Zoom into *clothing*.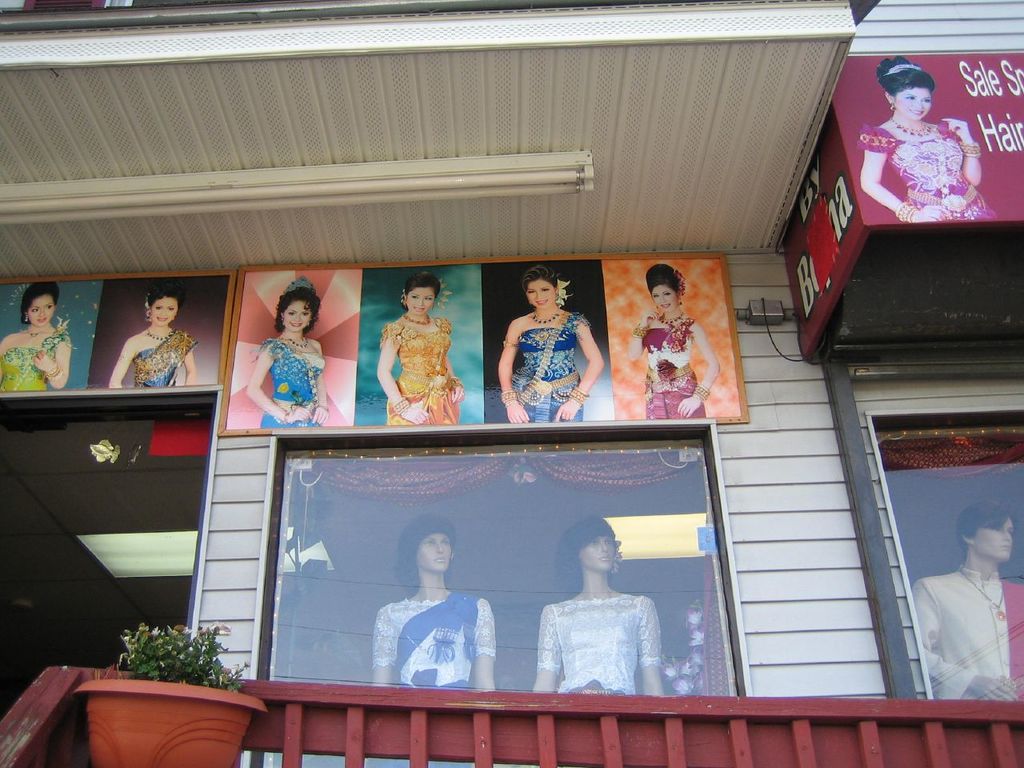
Zoom target: BBox(254, 330, 320, 434).
